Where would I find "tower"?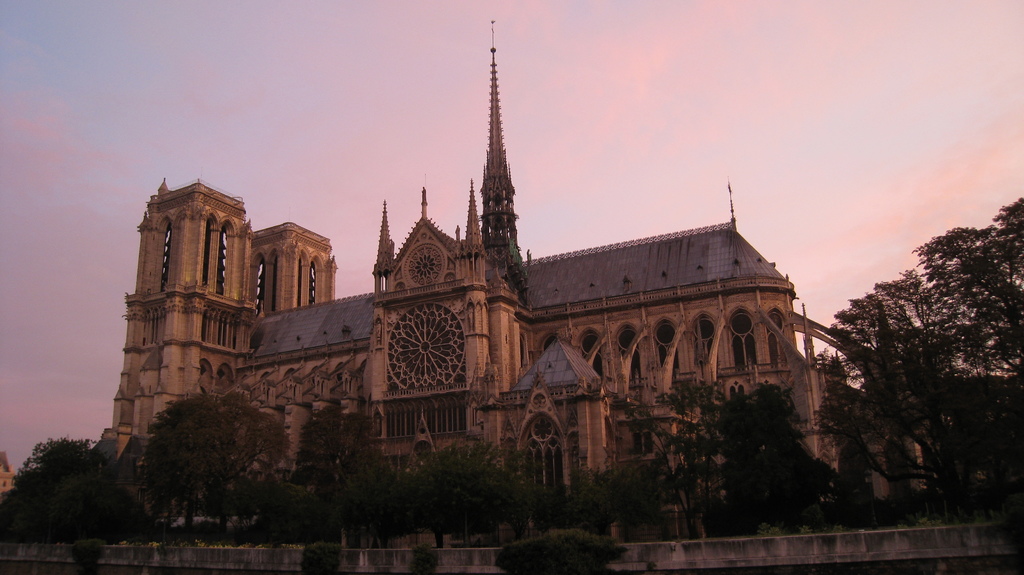
At locate(104, 177, 250, 462).
